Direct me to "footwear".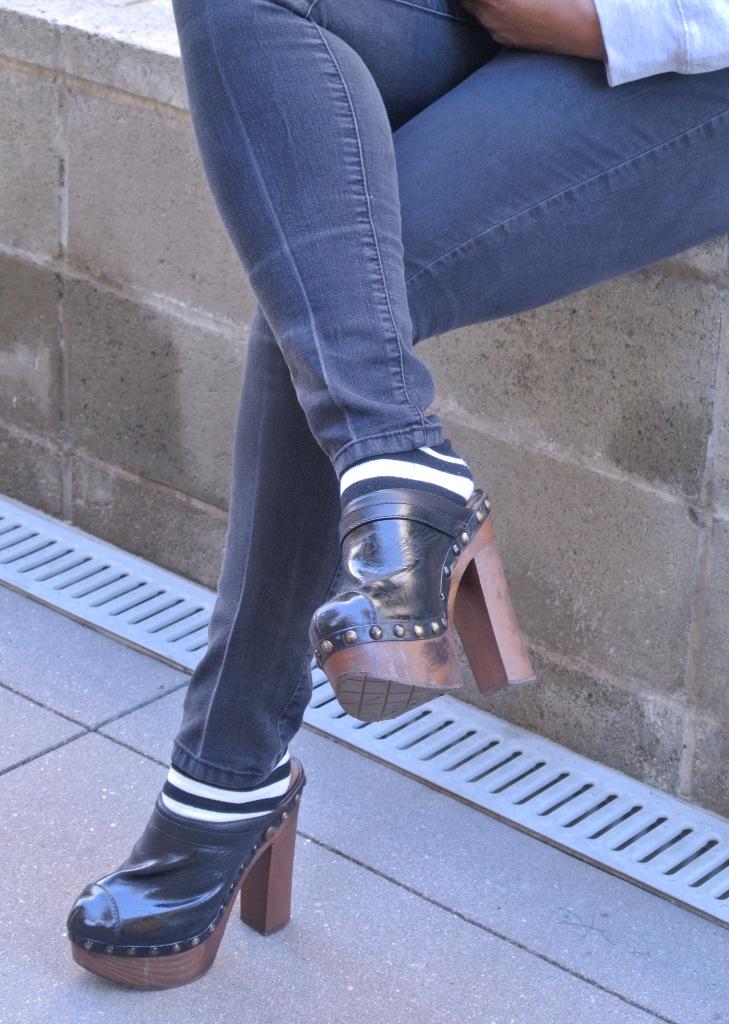
Direction: [x1=314, y1=440, x2=535, y2=724].
